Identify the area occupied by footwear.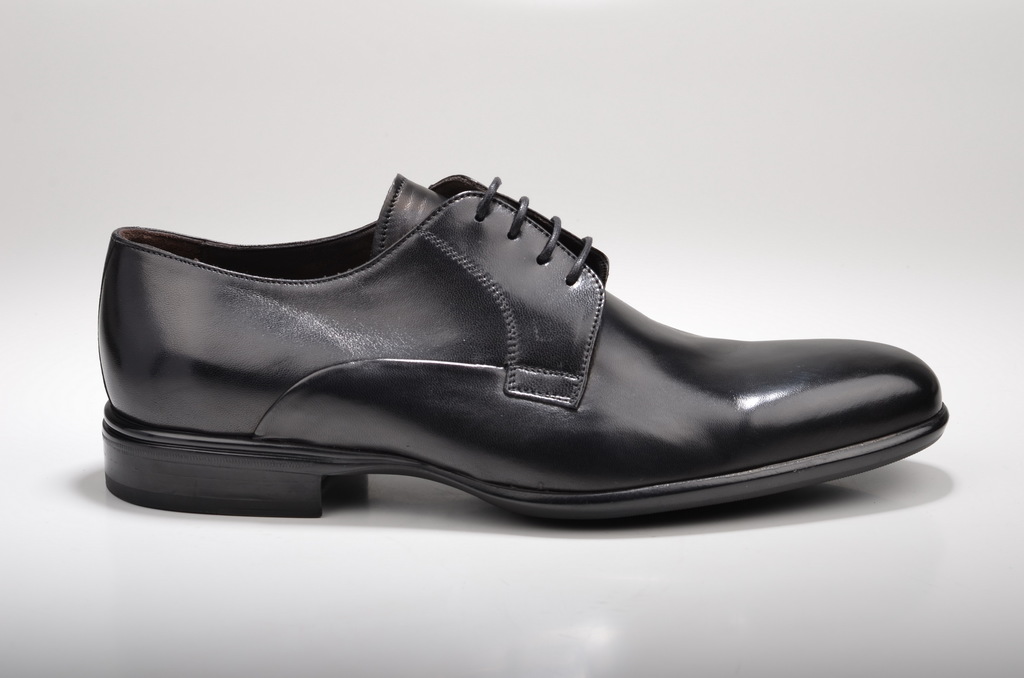
Area: {"x1": 88, "y1": 166, "x2": 950, "y2": 521}.
